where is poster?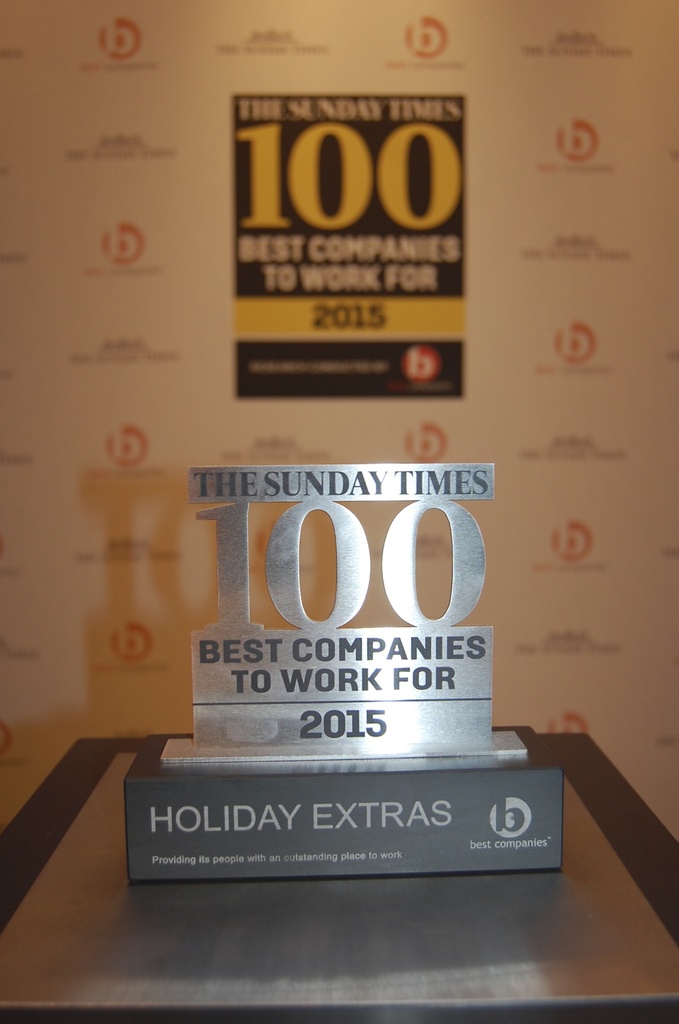
bbox=(0, 0, 678, 832).
